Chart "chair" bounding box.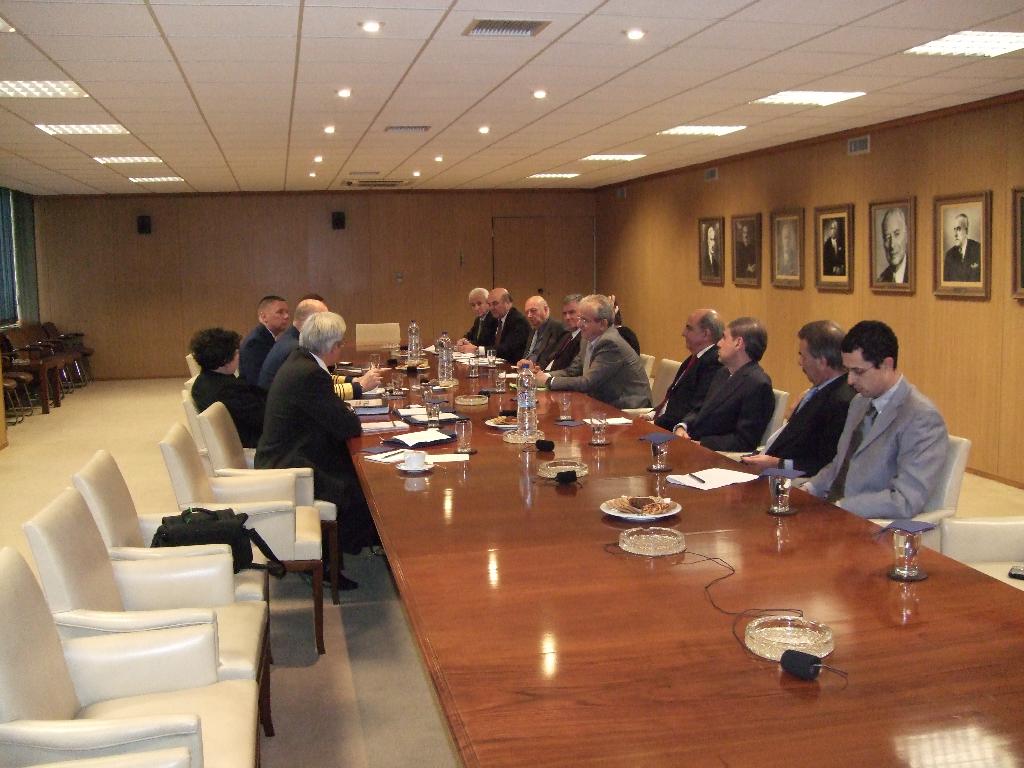
Charted: x1=848 y1=429 x2=971 y2=548.
